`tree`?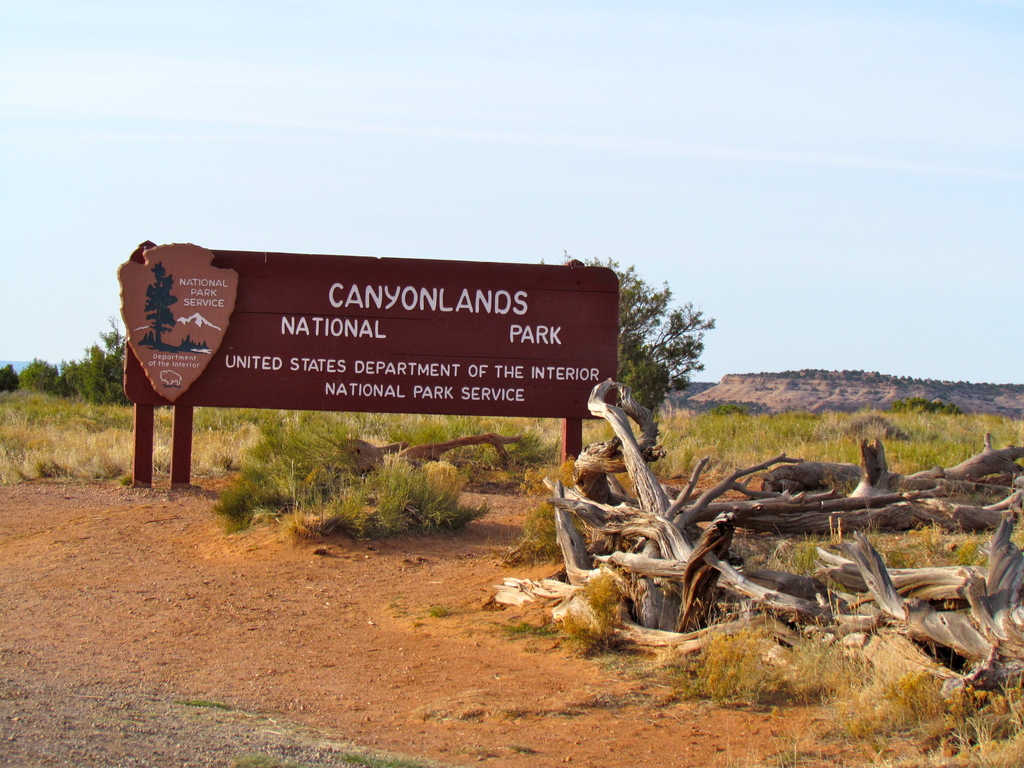
<box>563,252,719,428</box>
